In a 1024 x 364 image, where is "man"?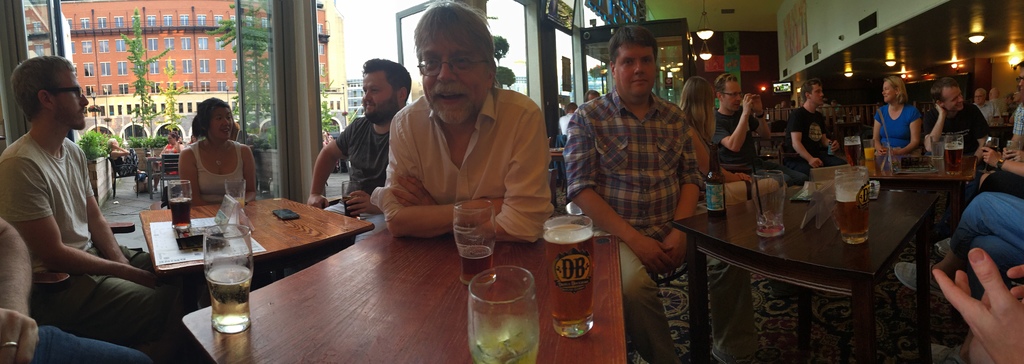
<bbox>785, 78, 852, 171</bbox>.
